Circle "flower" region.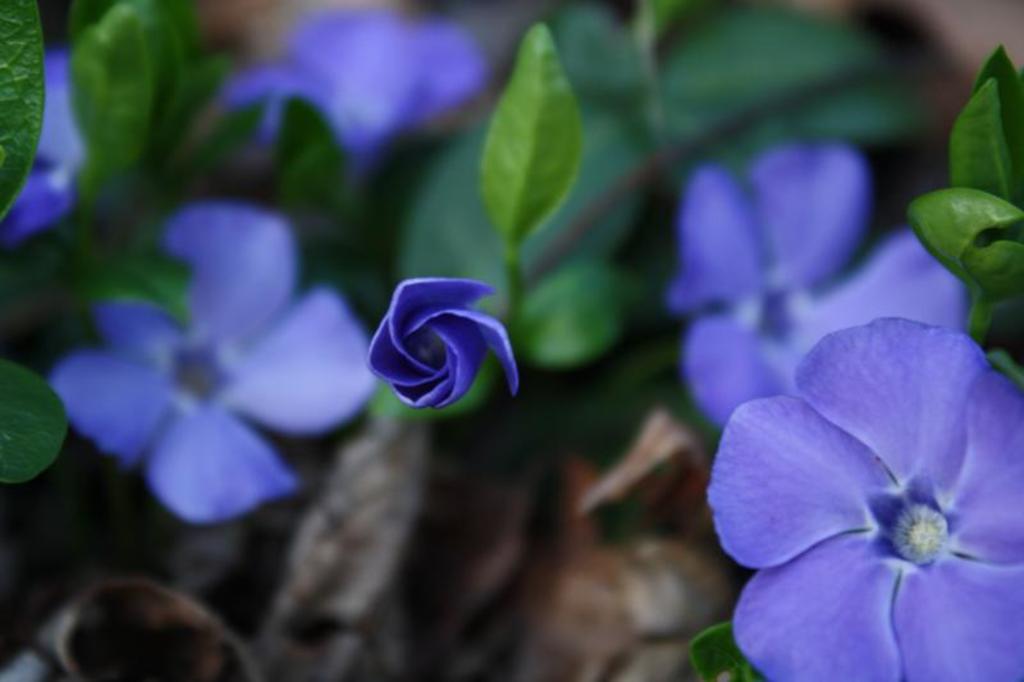
Region: x1=714, y1=320, x2=1023, y2=681.
